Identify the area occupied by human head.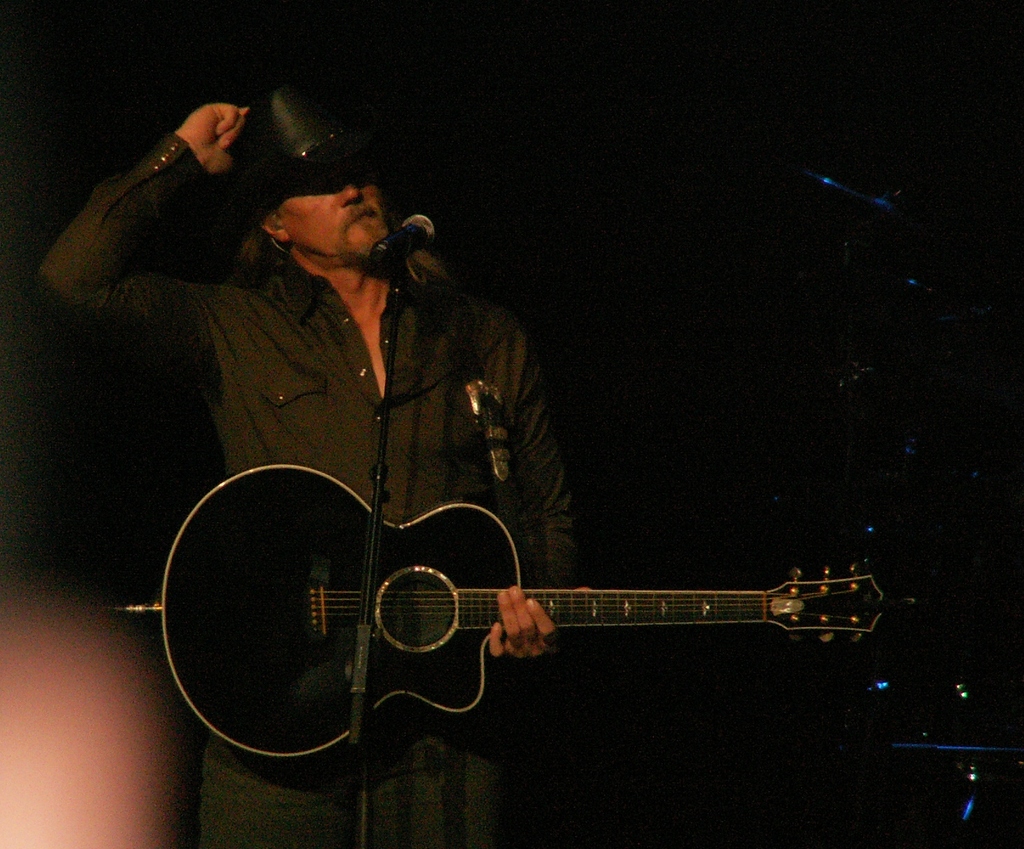
Area: box=[243, 158, 421, 279].
